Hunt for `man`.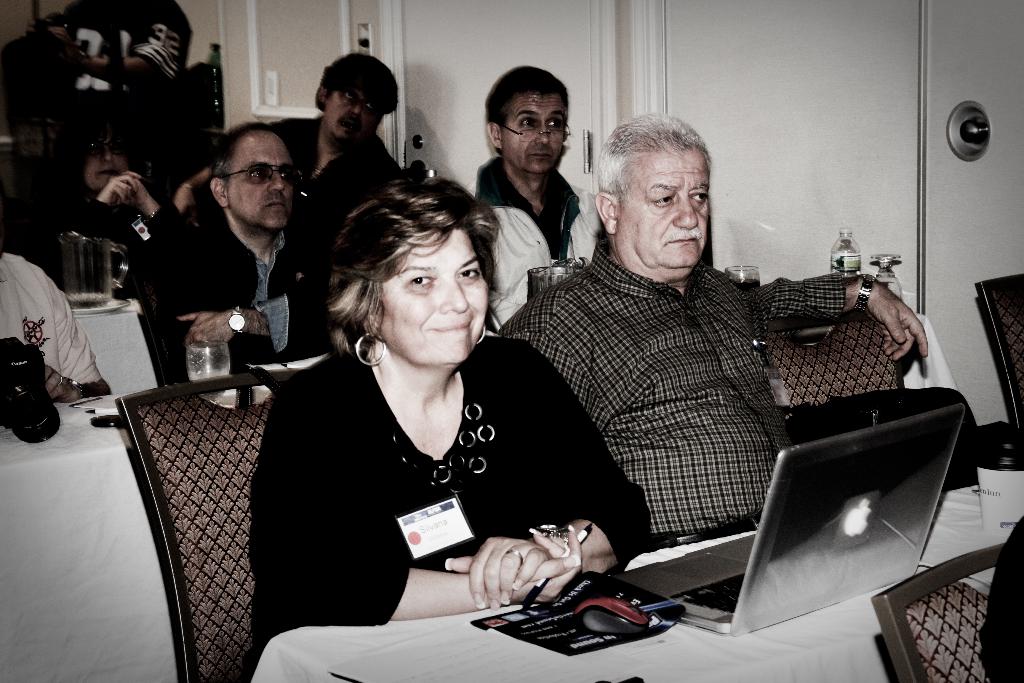
Hunted down at bbox=[500, 145, 877, 615].
